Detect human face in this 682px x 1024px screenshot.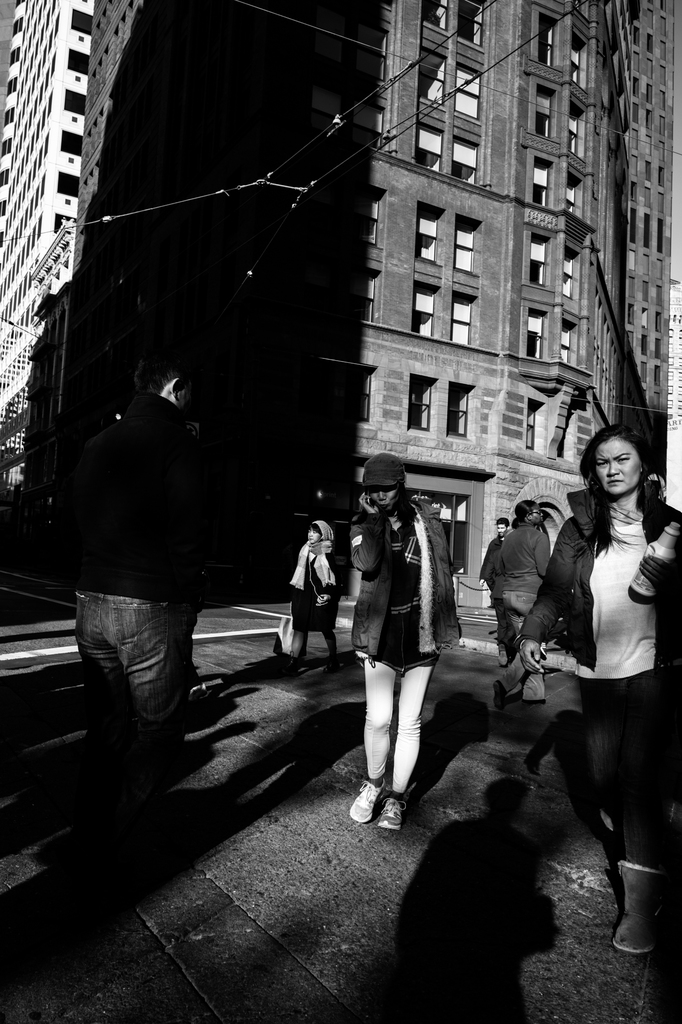
Detection: bbox(307, 524, 320, 540).
